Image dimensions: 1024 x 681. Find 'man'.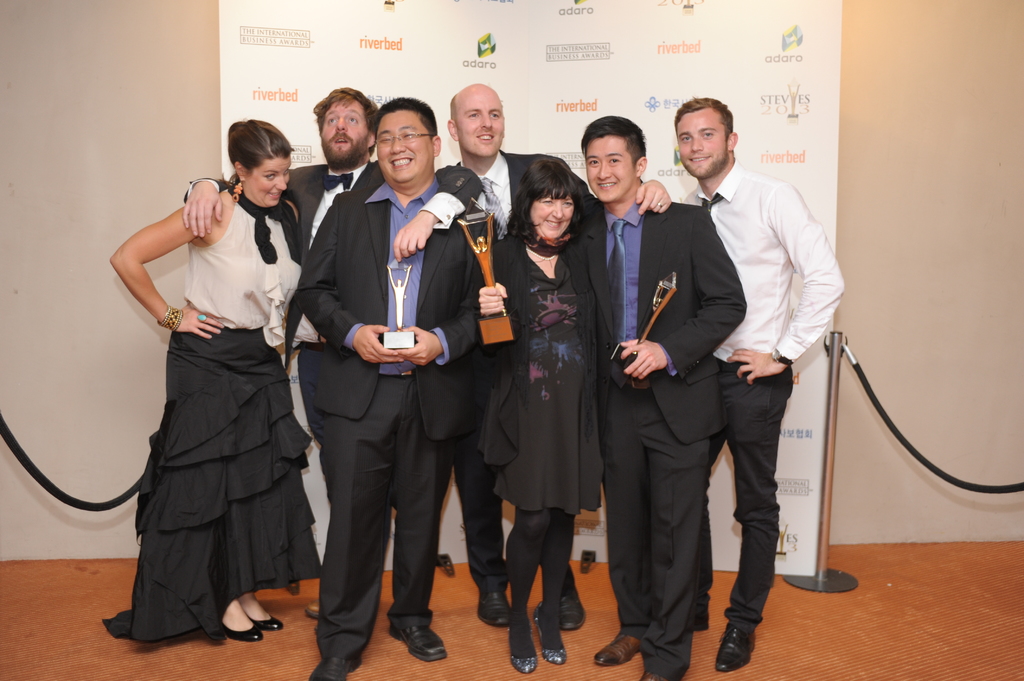
291, 98, 483, 680.
